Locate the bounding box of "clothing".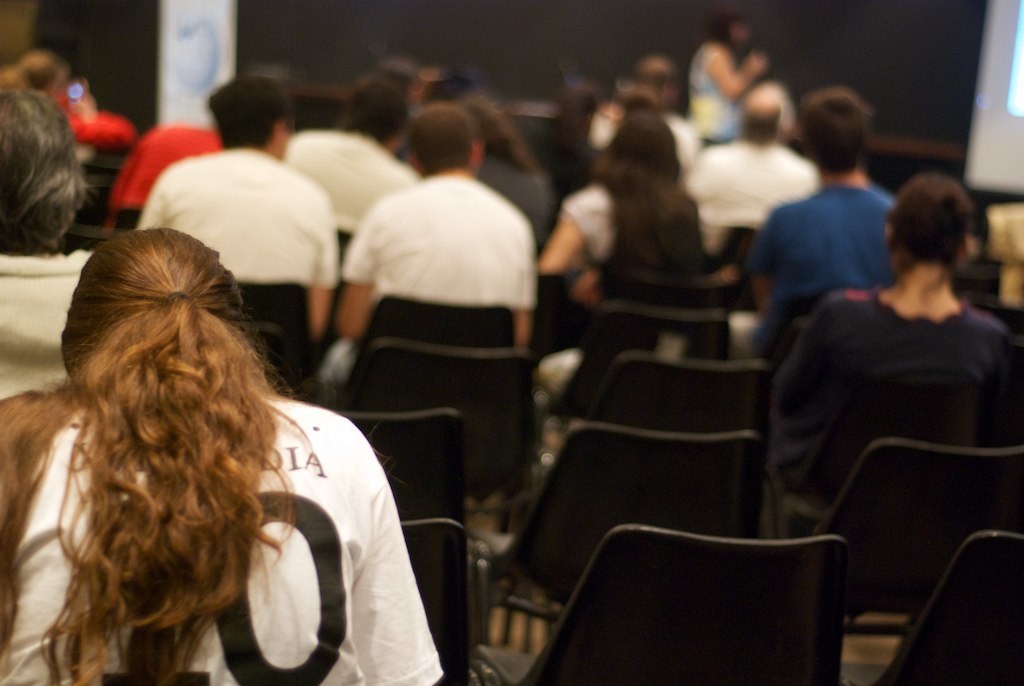
Bounding box: crop(0, 247, 87, 407).
